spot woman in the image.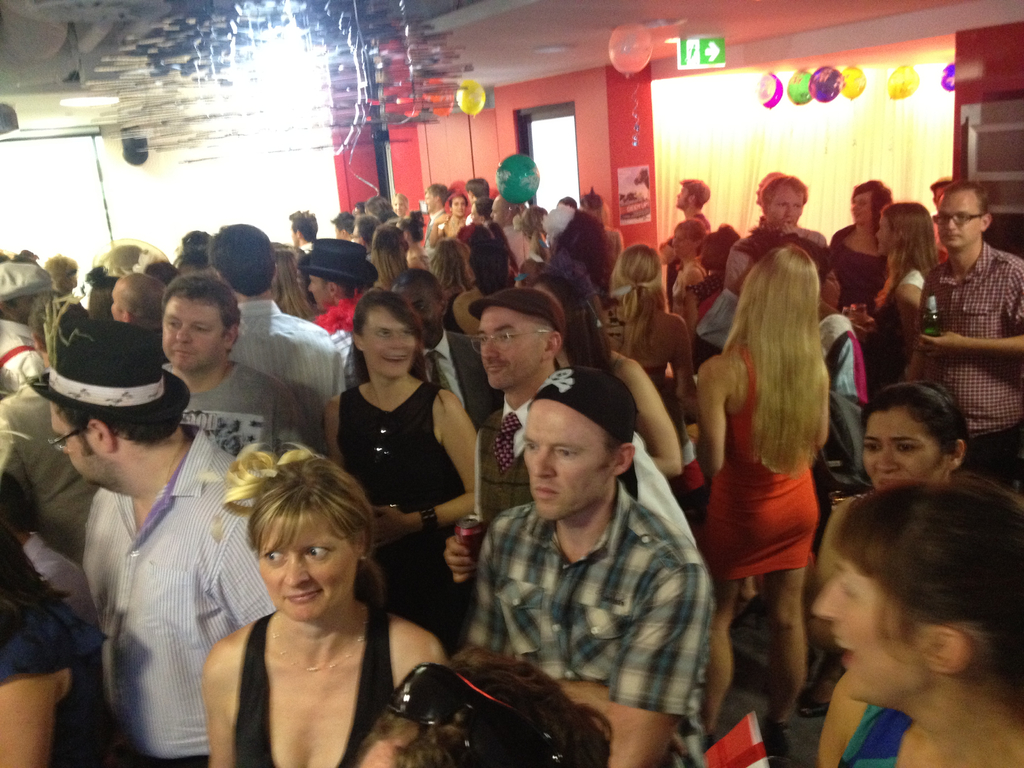
woman found at 828 180 895 303.
